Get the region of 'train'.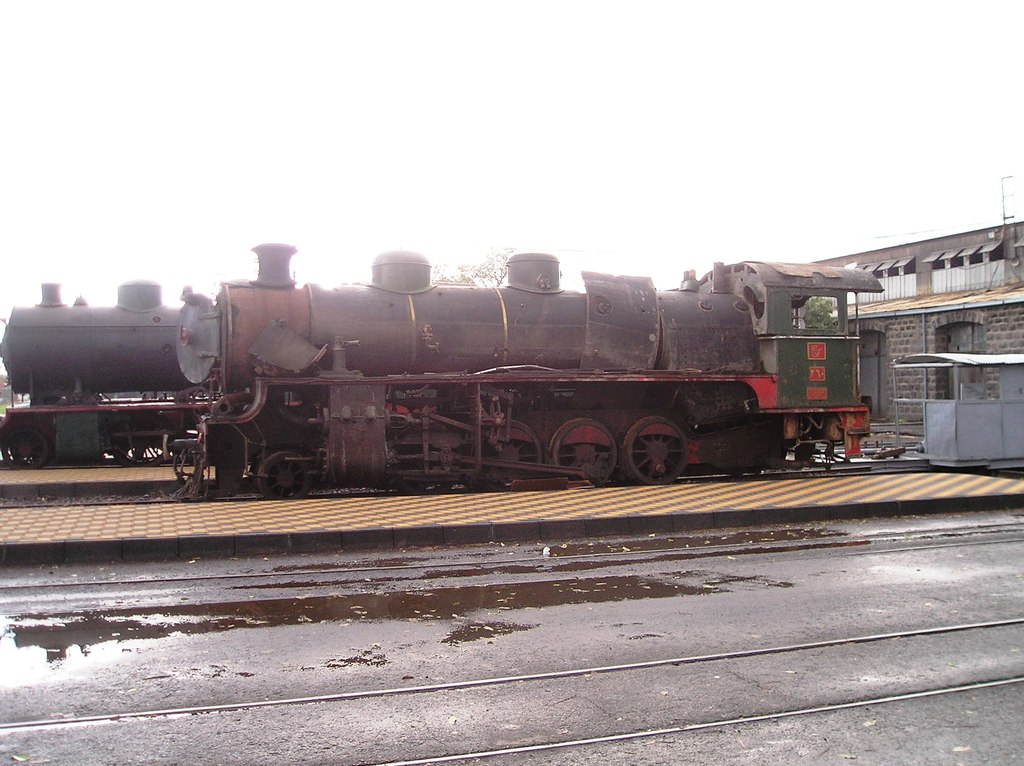
left=0, top=276, right=218, bottom=466.
